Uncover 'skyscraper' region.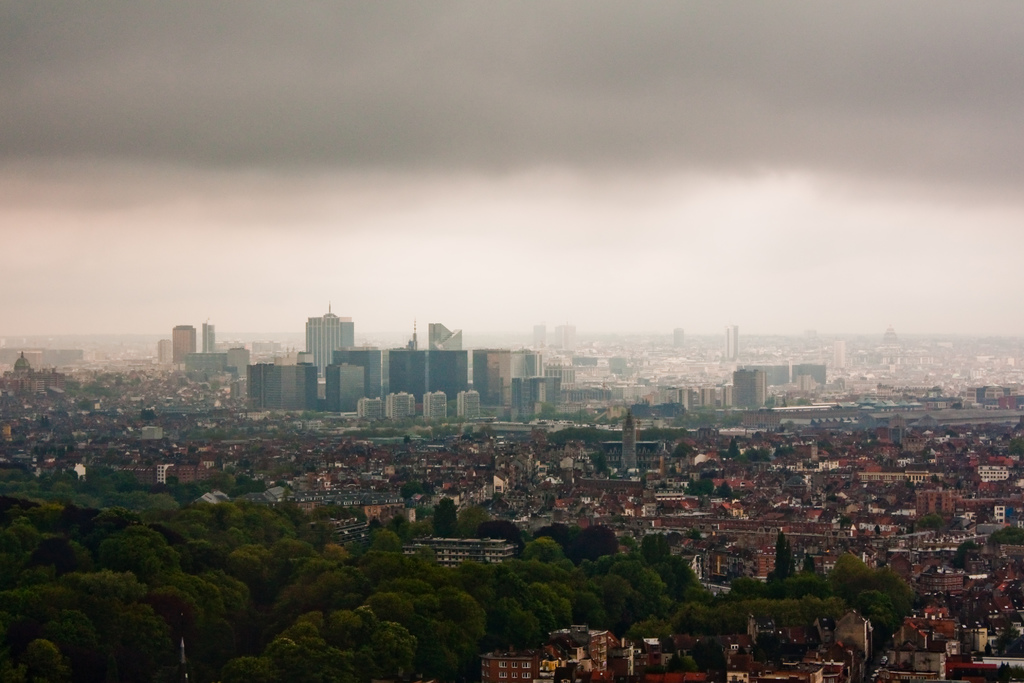
Uncovered: left=168, top=325, right=196, bottom=364.
